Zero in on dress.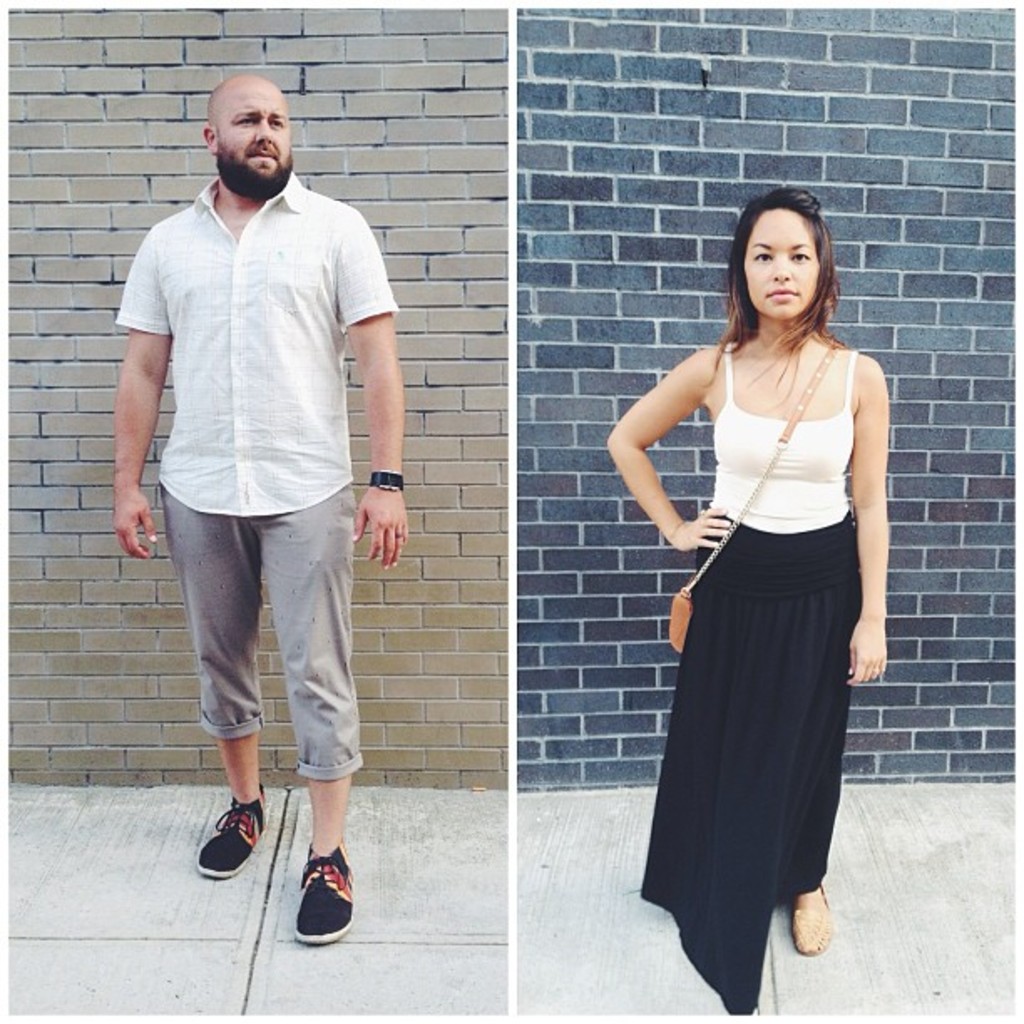
Zeroed in: bbox=[644, 238, 862, 935].
